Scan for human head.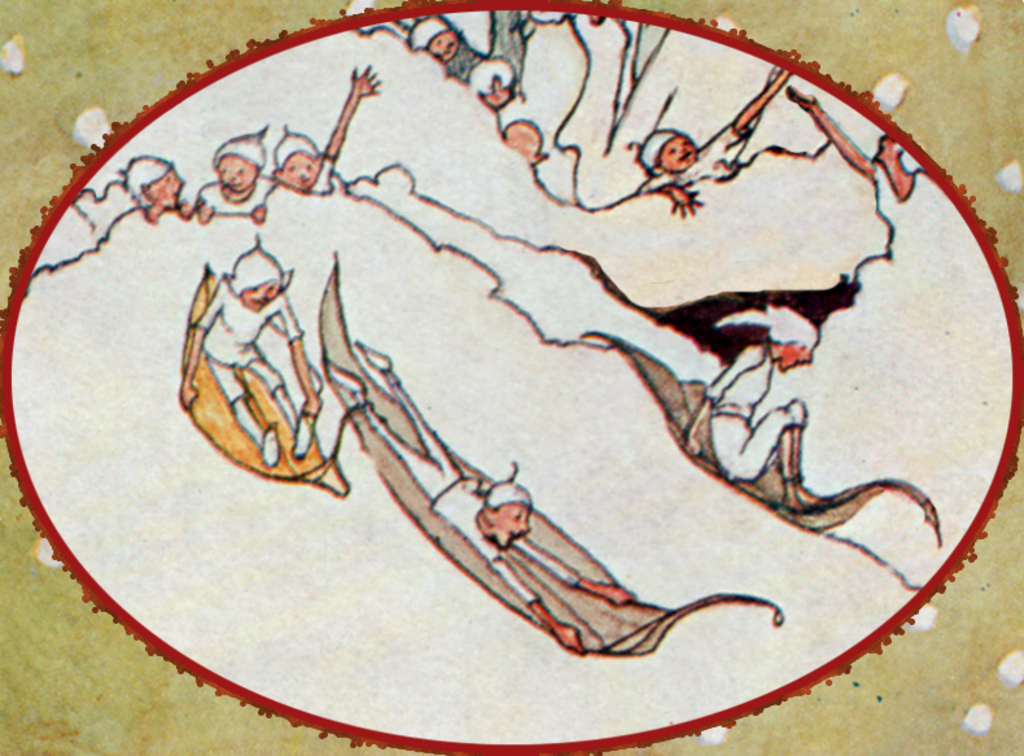
Scan result: box(640, 131, 701, 179).
